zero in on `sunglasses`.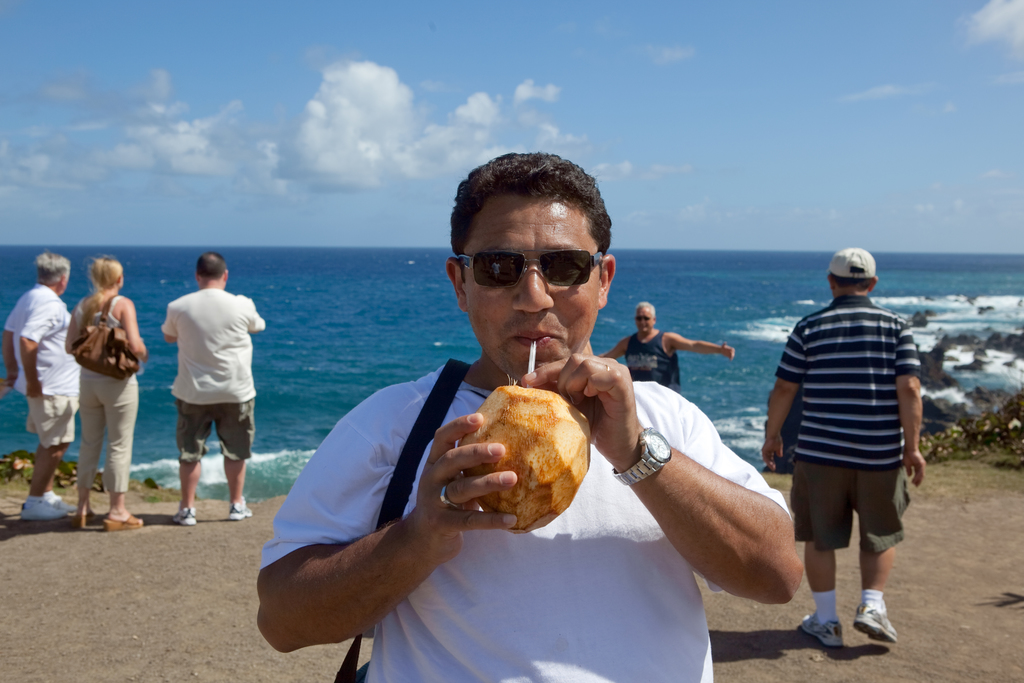
Zeroed in: x1=458 y1=249 x2=604 y2=290.
